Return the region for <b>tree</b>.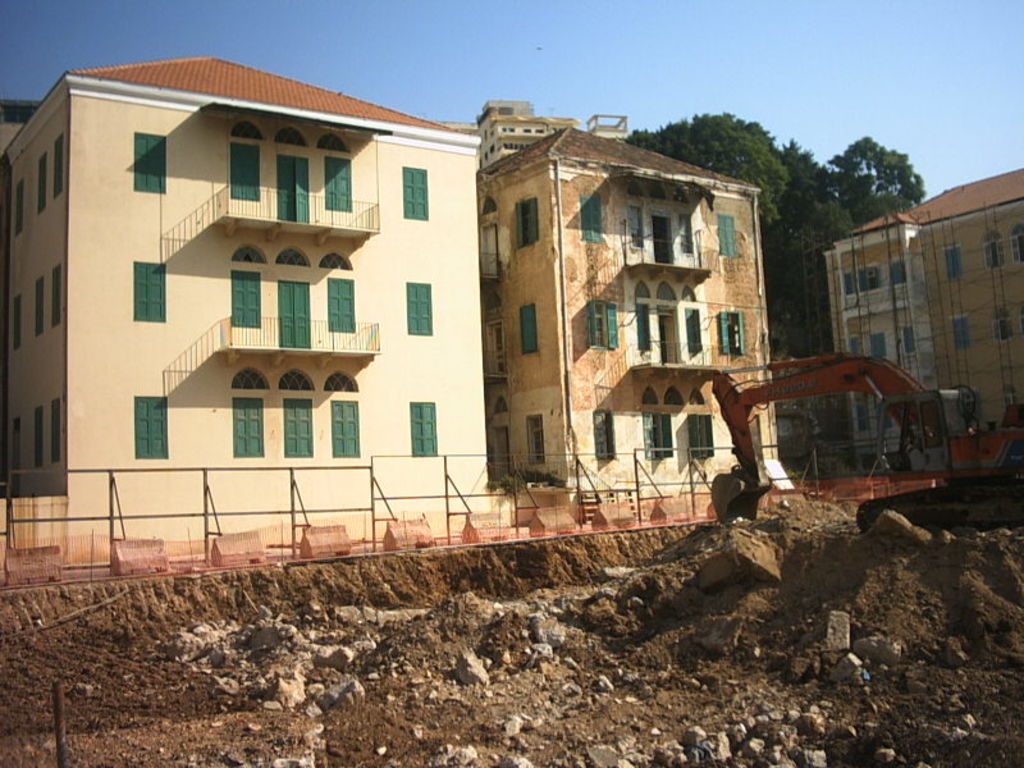
(837, 129, 931, 224).
